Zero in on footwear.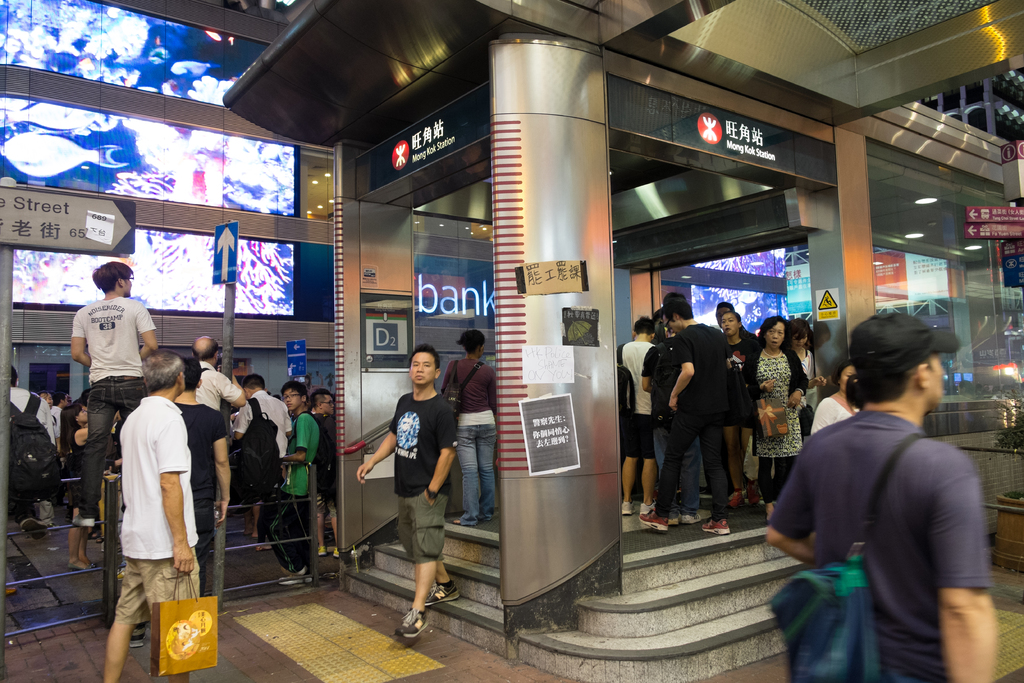
Zeroed in: 685,514,698,523.
